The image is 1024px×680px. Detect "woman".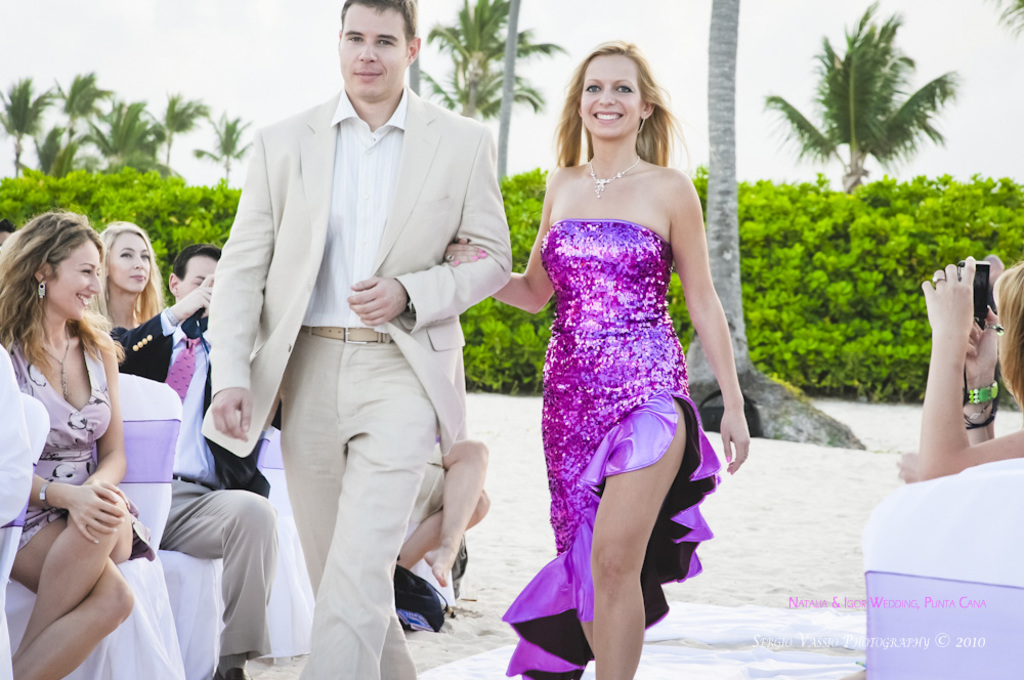
Detection: box(100, 219, 168, 325).
